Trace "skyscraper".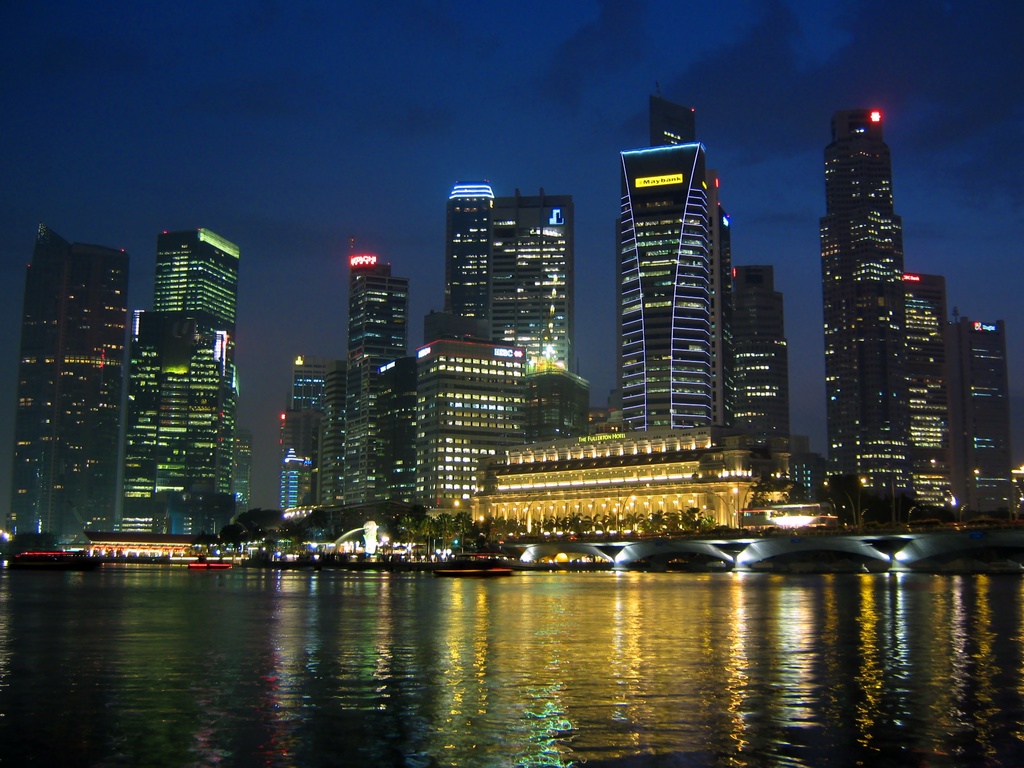
Traced to (x1=0, y1=228, x2=122, y2=545).
